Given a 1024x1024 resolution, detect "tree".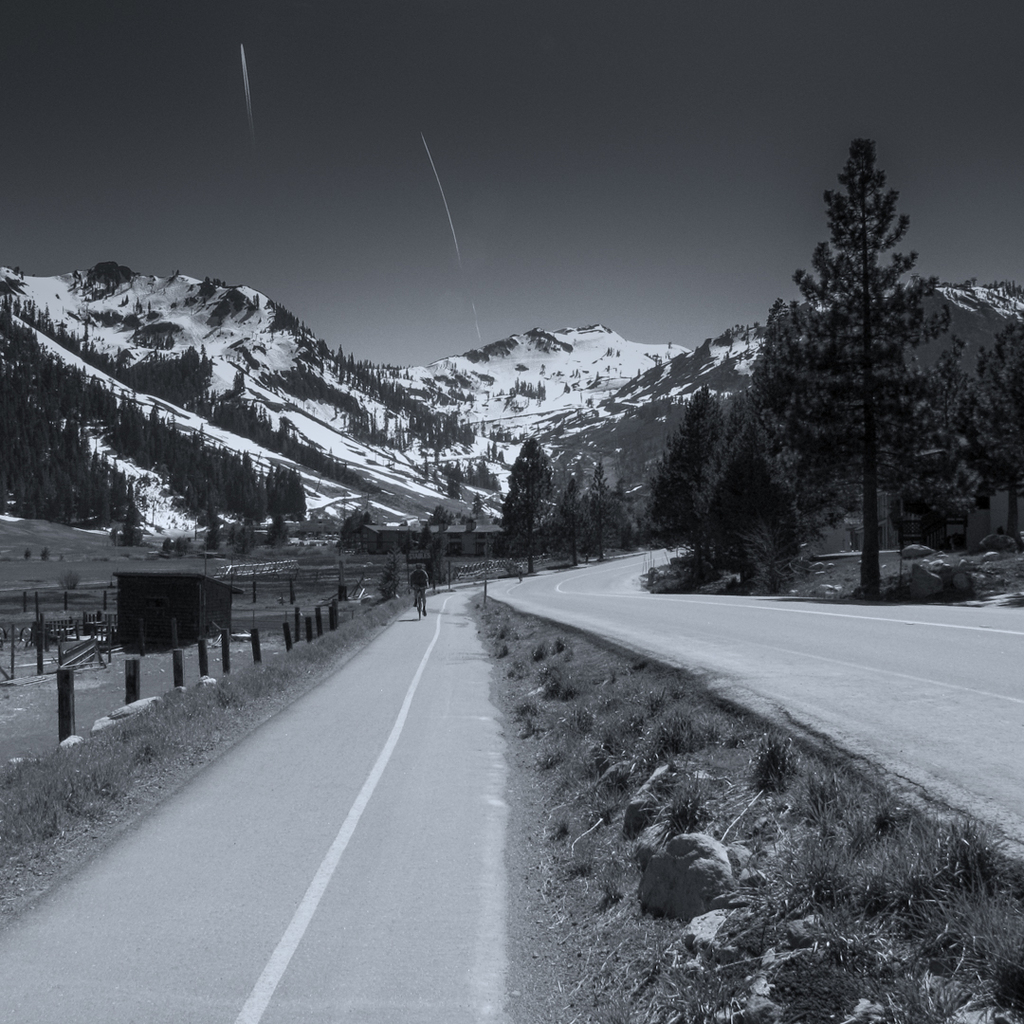
[left=638, top=386, right=739, bottom=576].
